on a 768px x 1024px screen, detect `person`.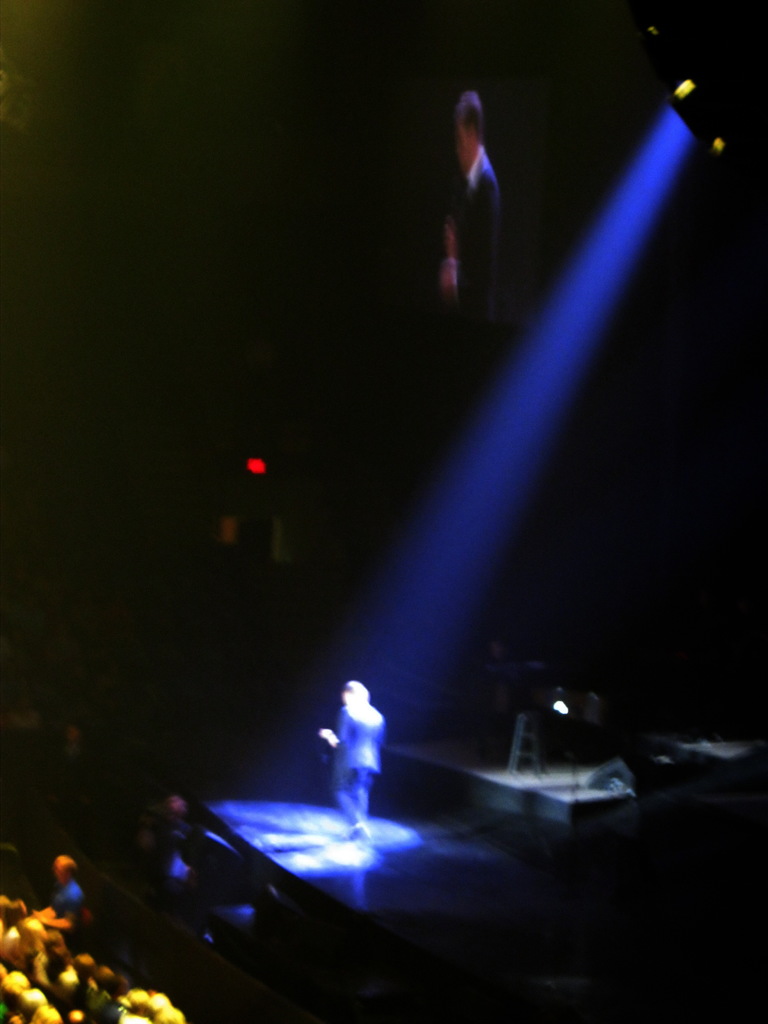
[438,77,530,303].
